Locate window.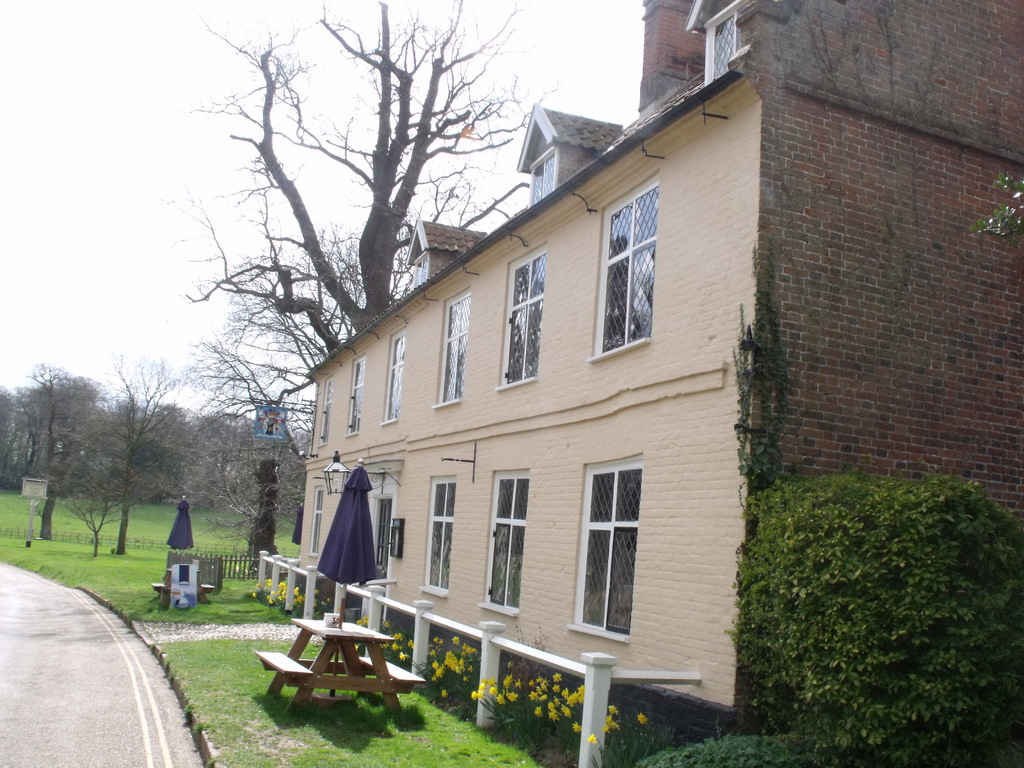
Bounding box: 527, 150, 557, 207.
